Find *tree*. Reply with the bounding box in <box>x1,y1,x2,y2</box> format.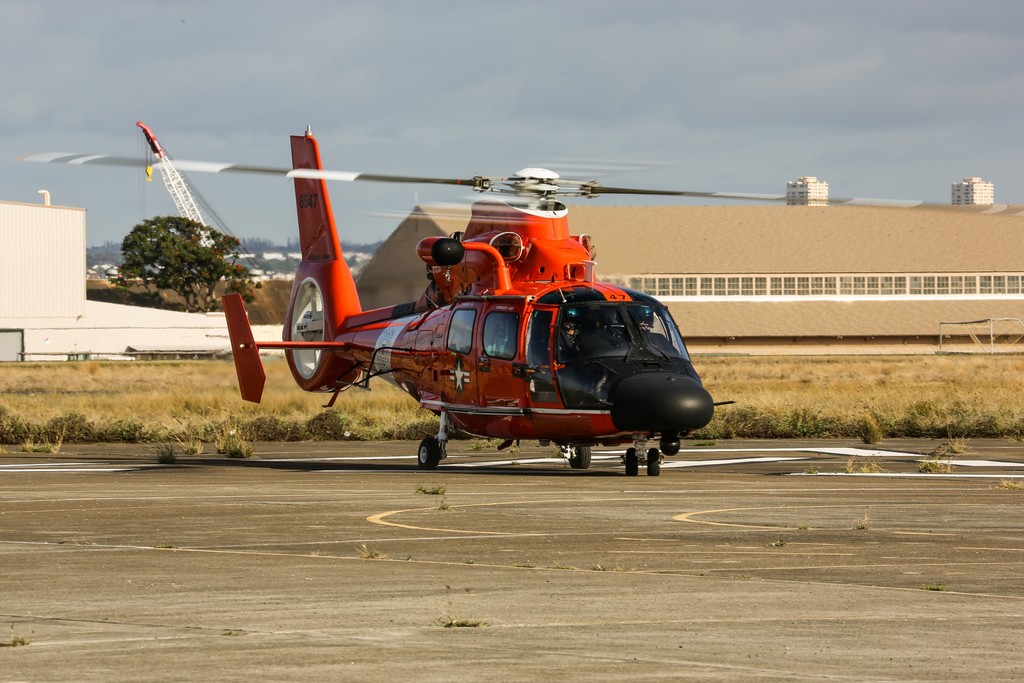
<box>106,190,237,297</box>.
